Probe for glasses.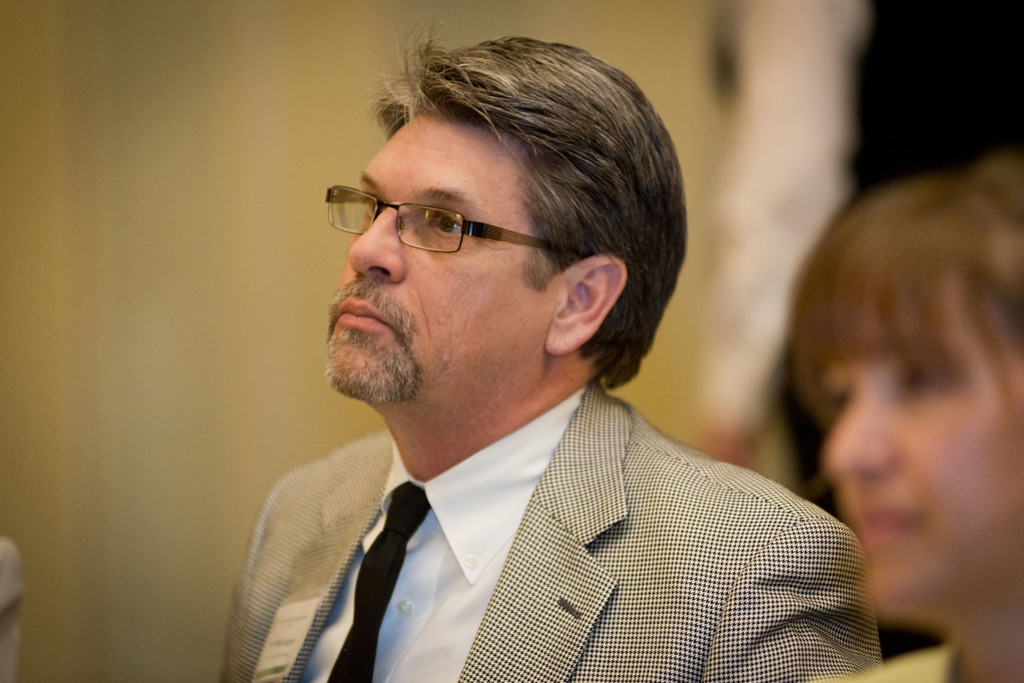
Probe result: {"left": 323, "top": 183, "right": 590, "bottom": 257}.
